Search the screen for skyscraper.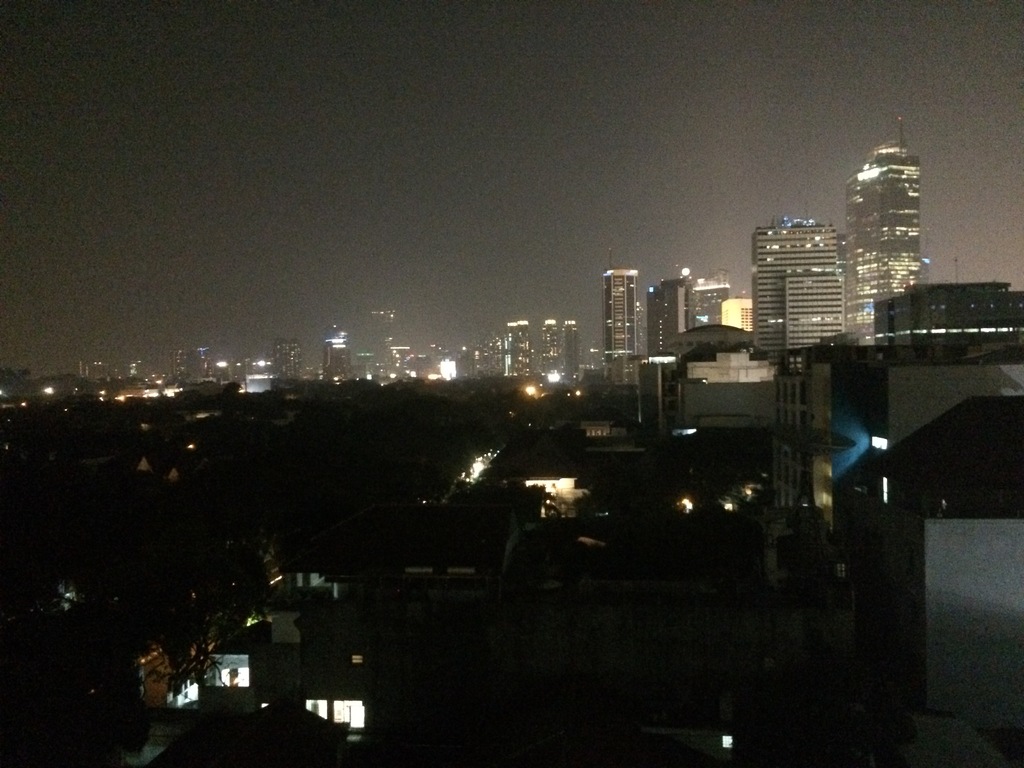
Found at [left=270, top=340, right=301, bottom=385].
